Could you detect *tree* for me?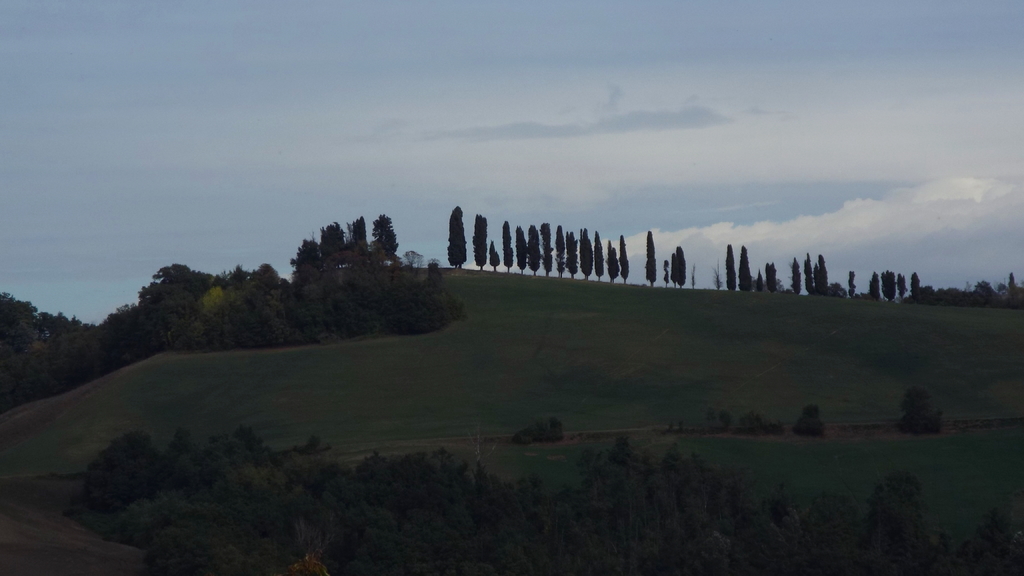
Detection result: (x1=552, y1=226, x2=566, y2=280).
